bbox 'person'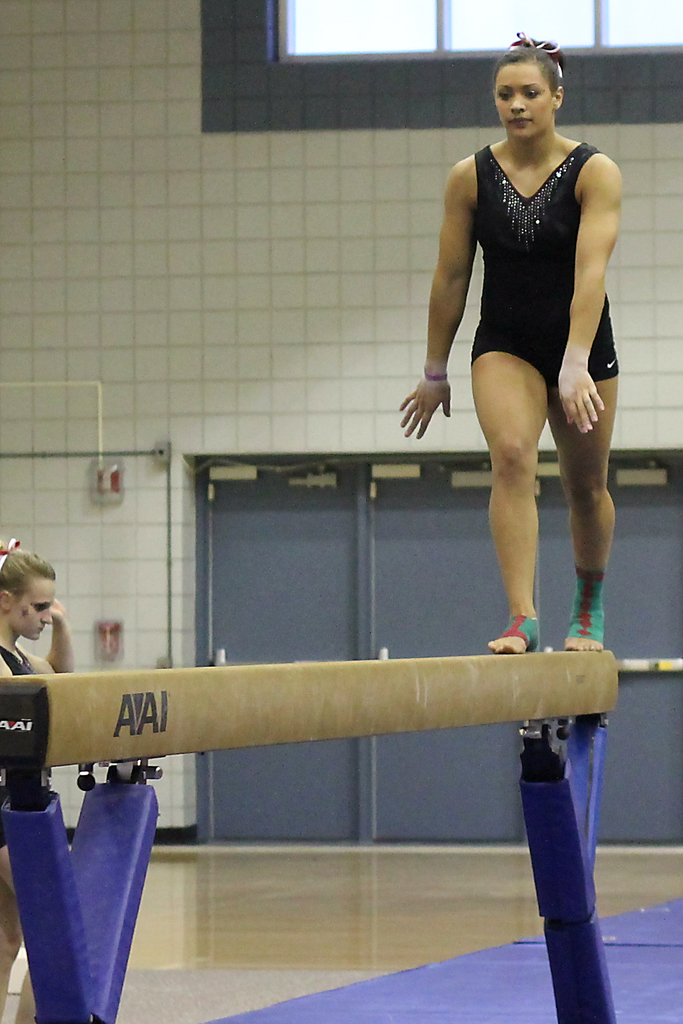
<region>0, 541, 73, 1022</region>
